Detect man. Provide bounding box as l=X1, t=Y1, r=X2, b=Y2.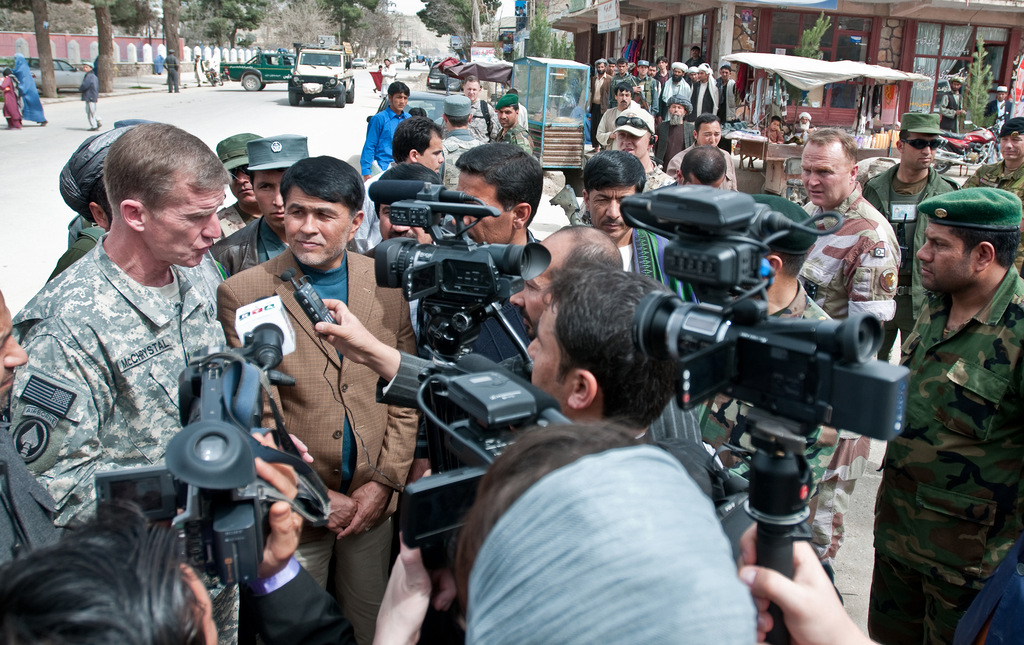
l=935, t=72, r=970, b=134.
